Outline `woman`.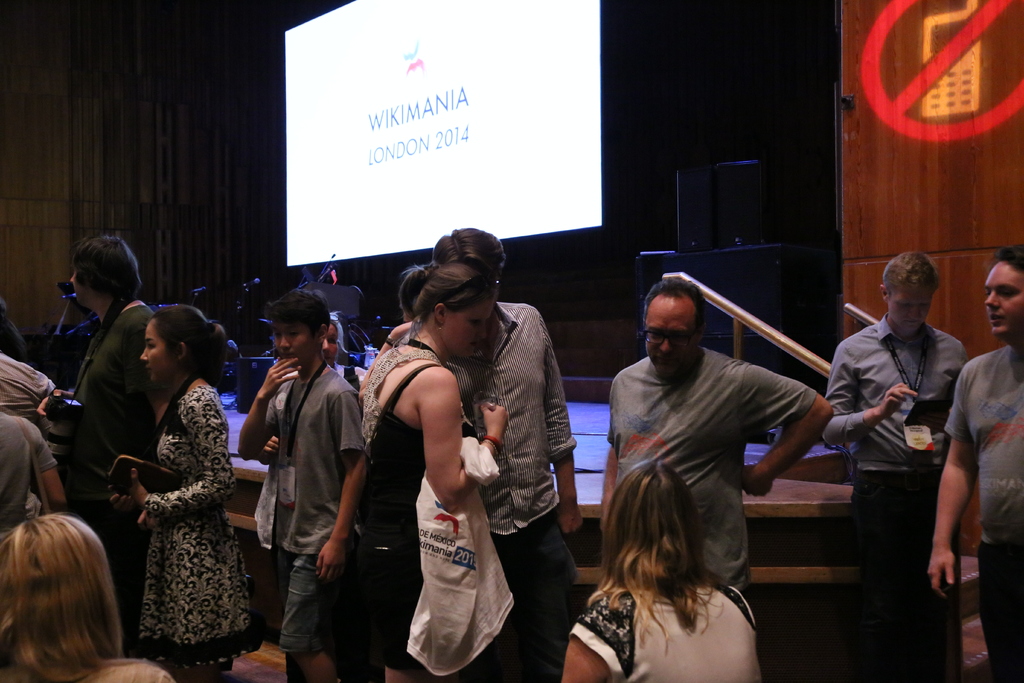
Outline: locate(358, 259, 511, 682).
